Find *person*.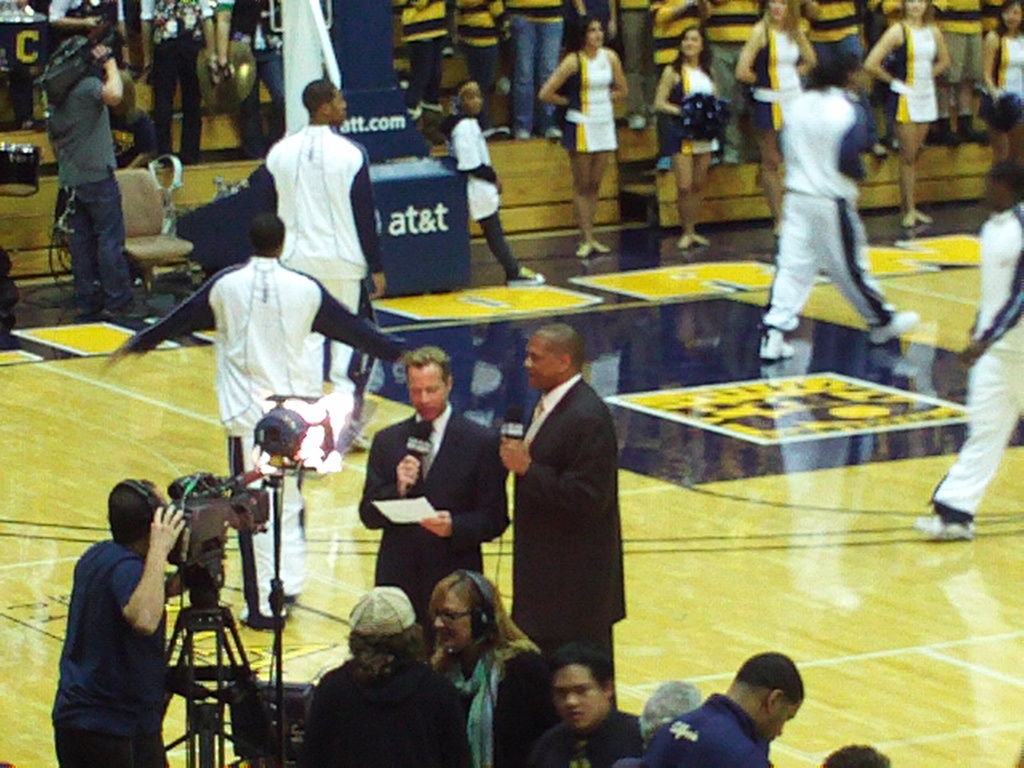
bbox=(431, 566, 552, 767).
